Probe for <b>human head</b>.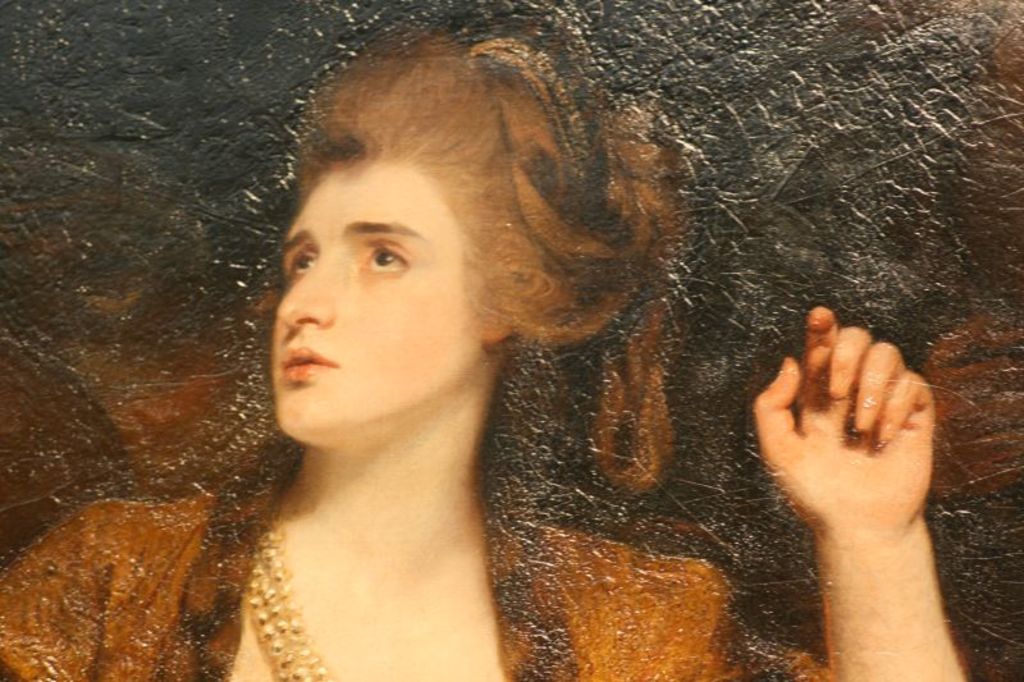
Probe result: {"x1": 259, "y1": 28, "x2": 599, "y2": 440}.
